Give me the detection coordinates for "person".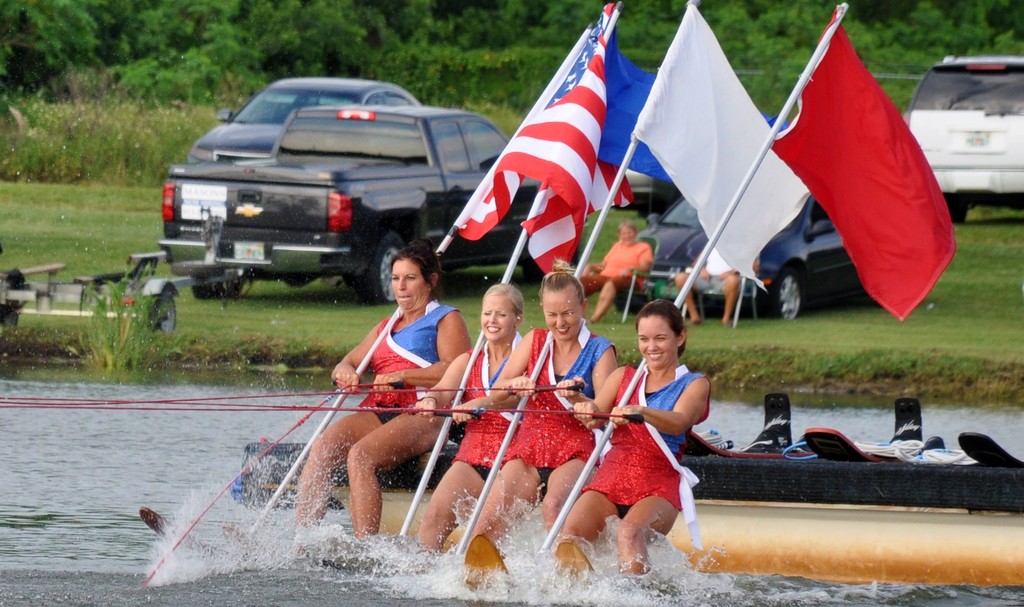
584,219,653,329.
